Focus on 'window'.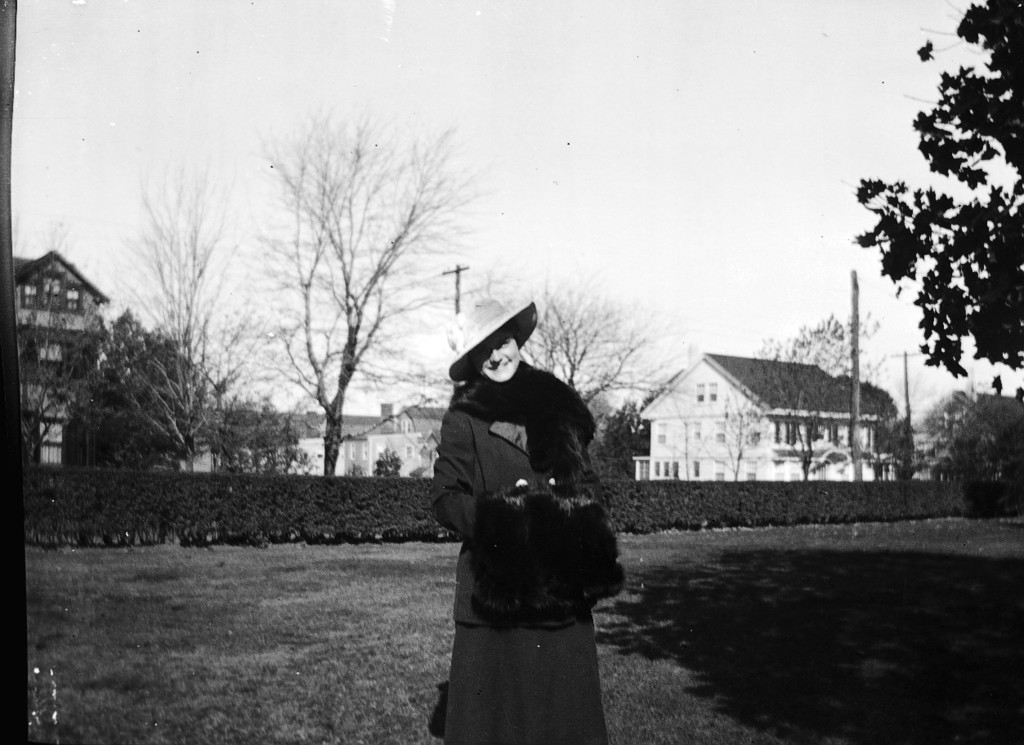
Focused at <region>654, 460, 673, 479</region>.
